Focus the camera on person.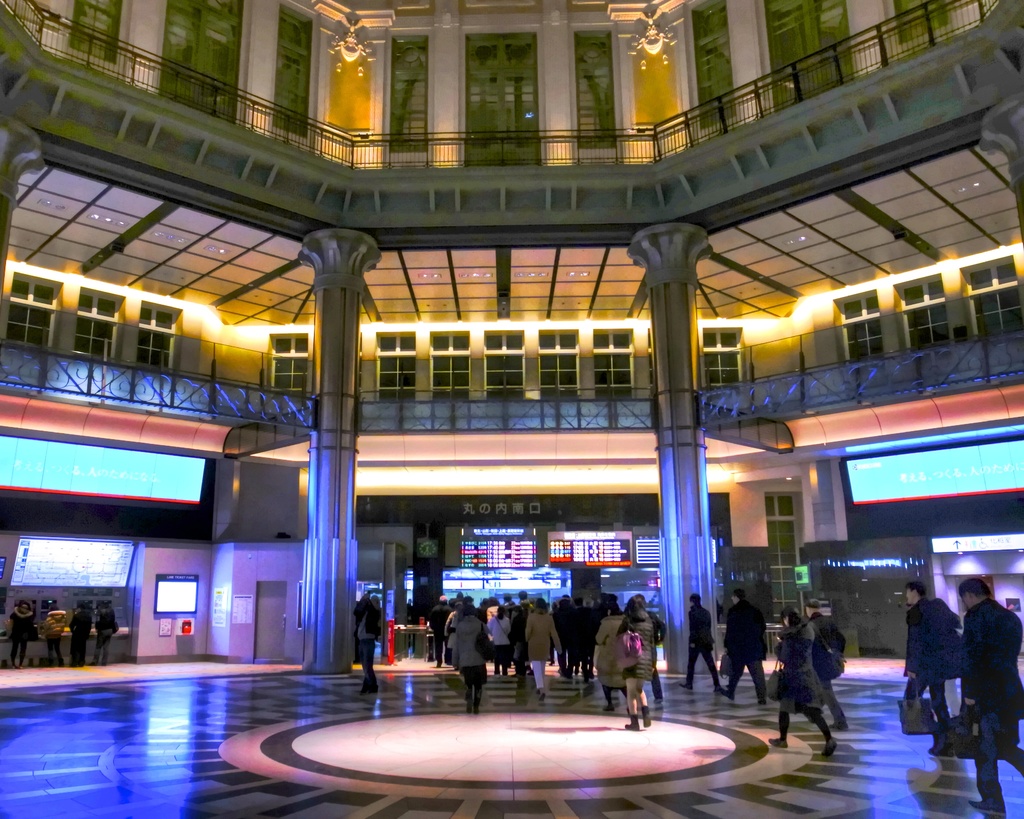
Focus region: 68, 596, 92, 669.
